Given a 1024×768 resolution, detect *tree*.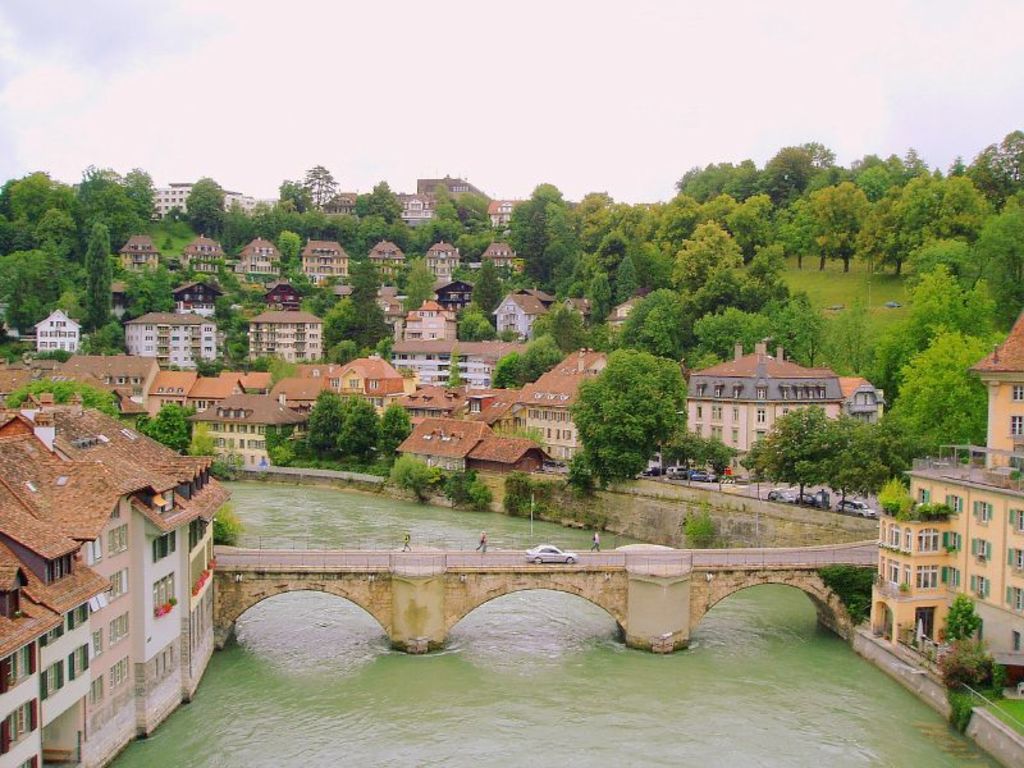
[573,348,698,488].
